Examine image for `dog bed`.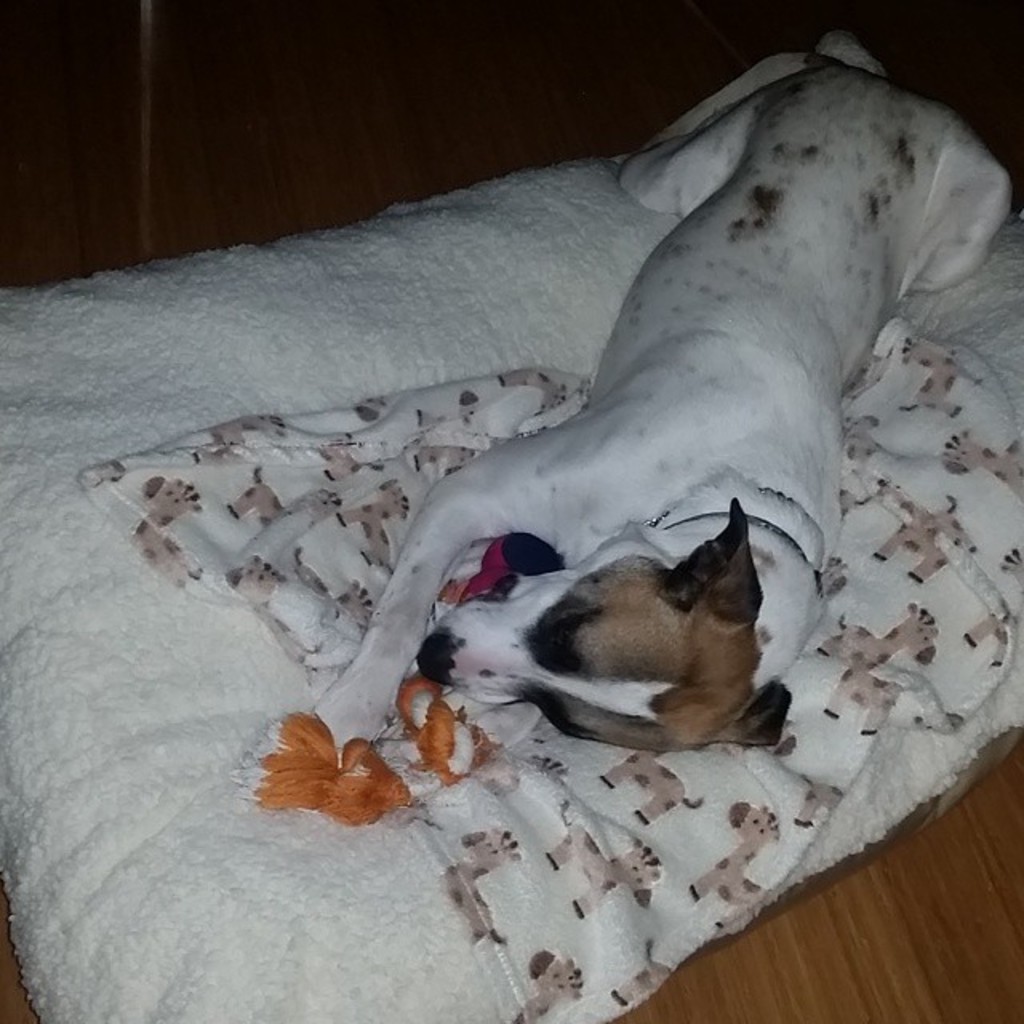
Examination result: (left=0, top=150, right=1022, bottom=1022).
